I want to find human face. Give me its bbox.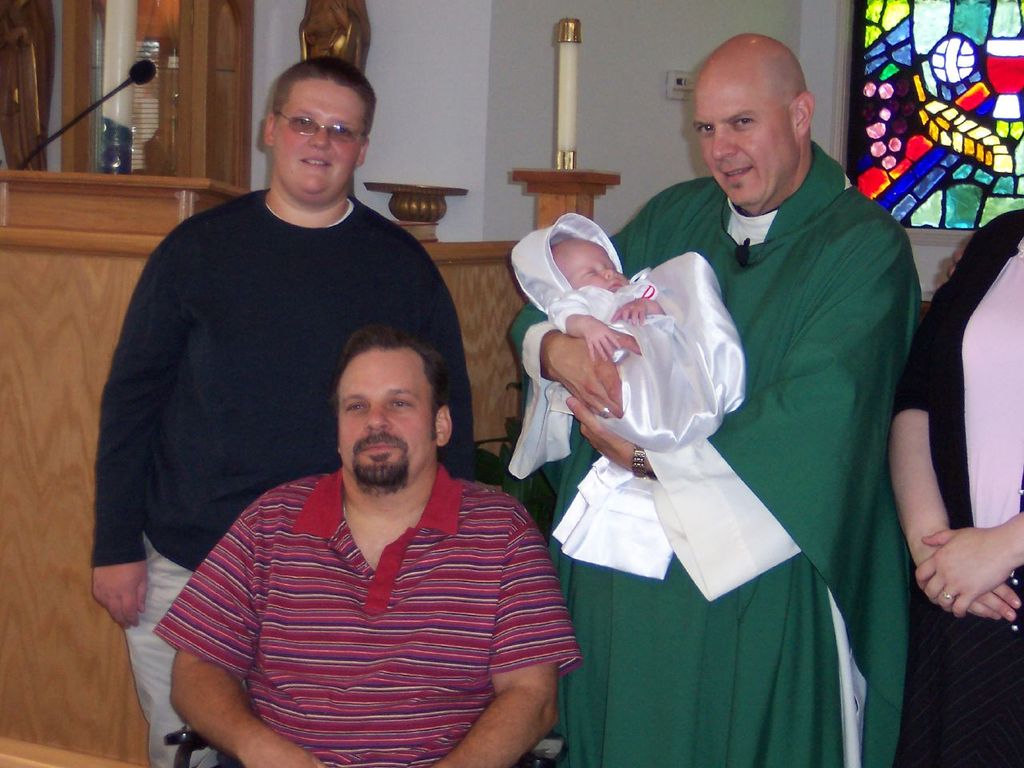
crop(274, 76, 362, 204).
